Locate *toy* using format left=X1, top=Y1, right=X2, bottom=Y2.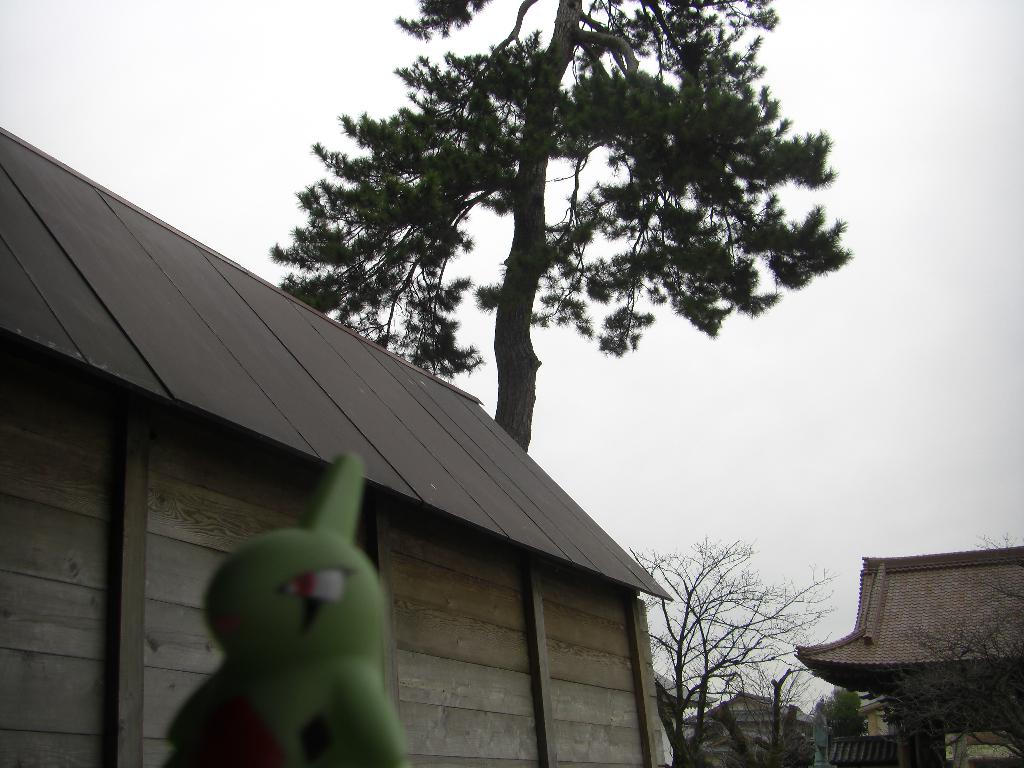
left=160, top=453, right=408, bottom=767.
